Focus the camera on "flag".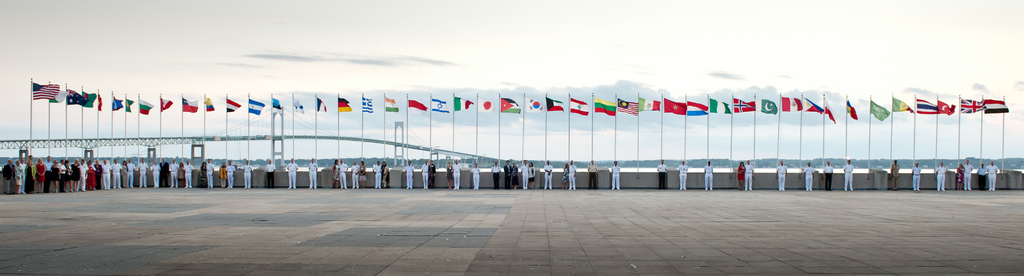
Focus region: crop(268, 89, 282, 114).
